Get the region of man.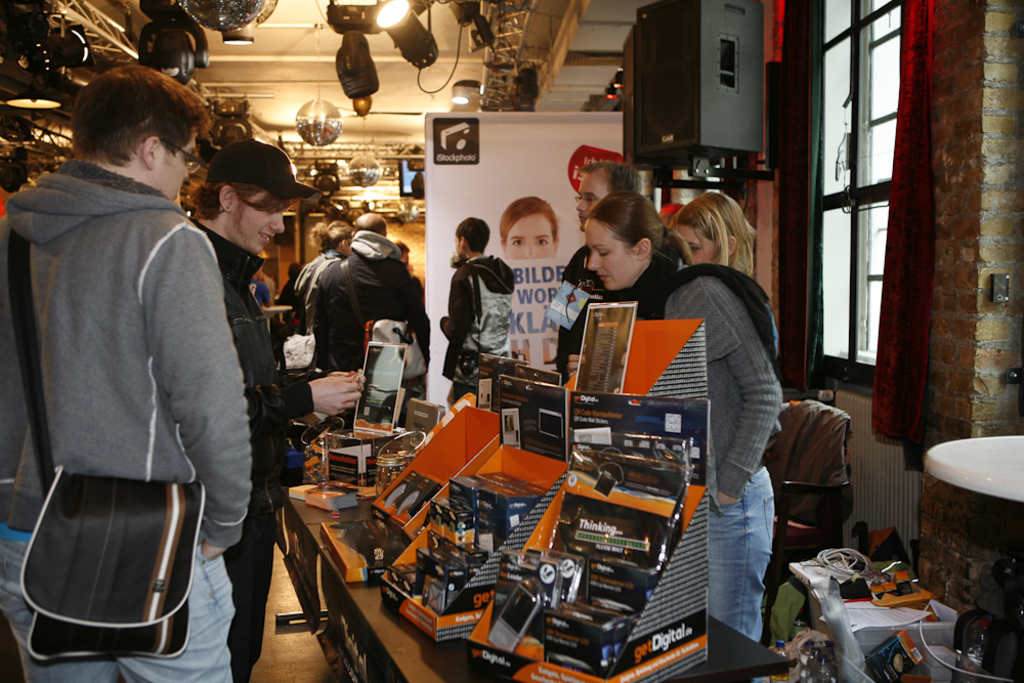
region(306, 211, 434, 385).
